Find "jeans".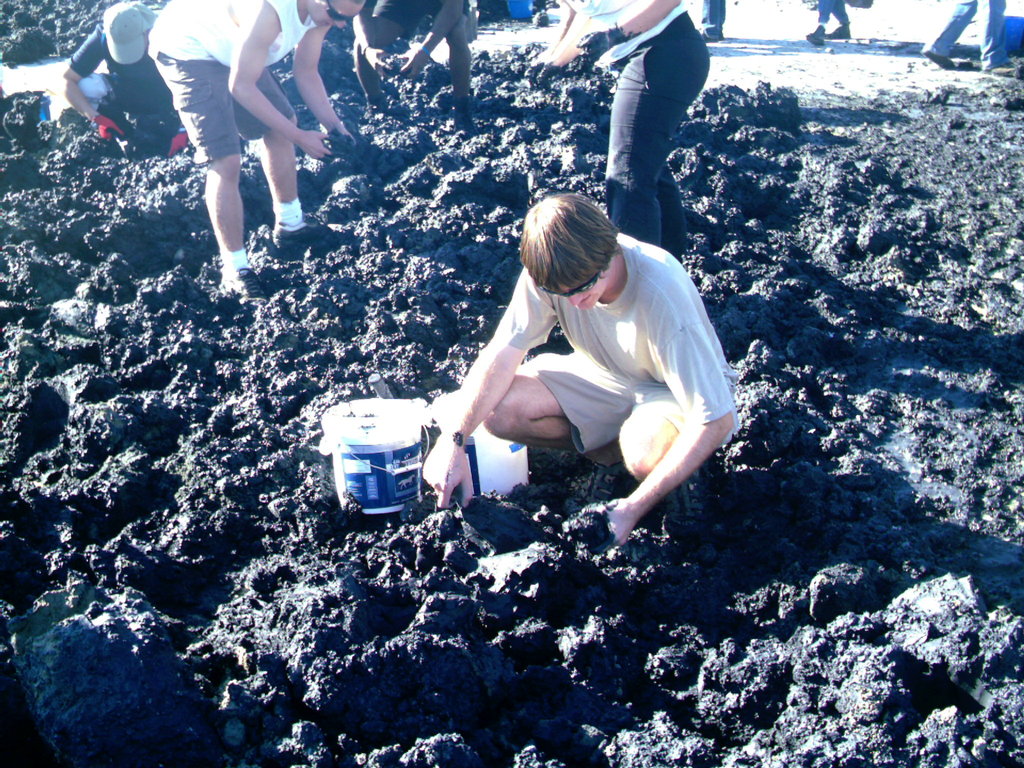
<box>931,4,1007,68</box>.
